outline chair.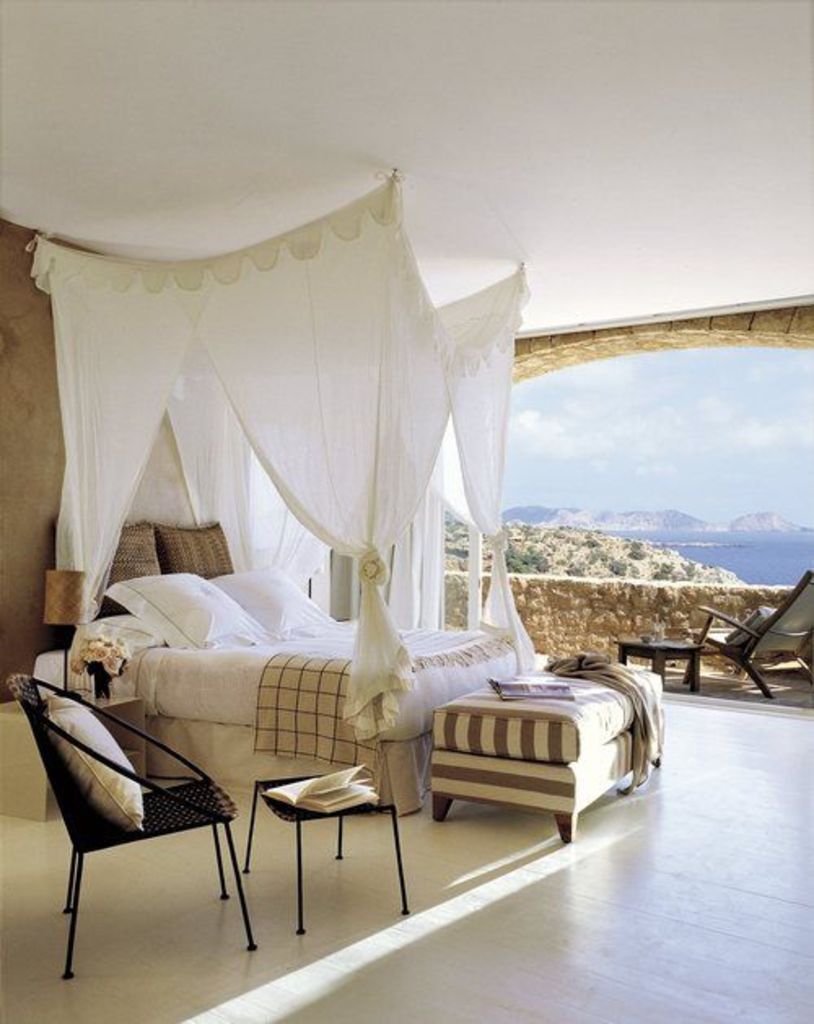
Outline: [681,571,812,698].
